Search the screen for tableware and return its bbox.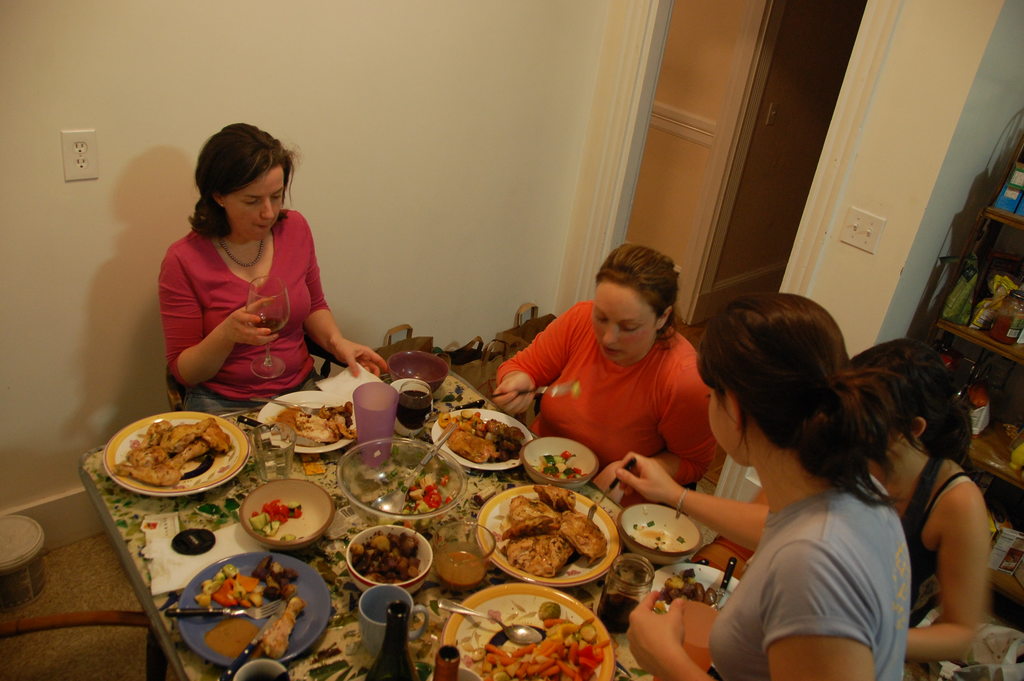
Found: (235,474,328,550).
